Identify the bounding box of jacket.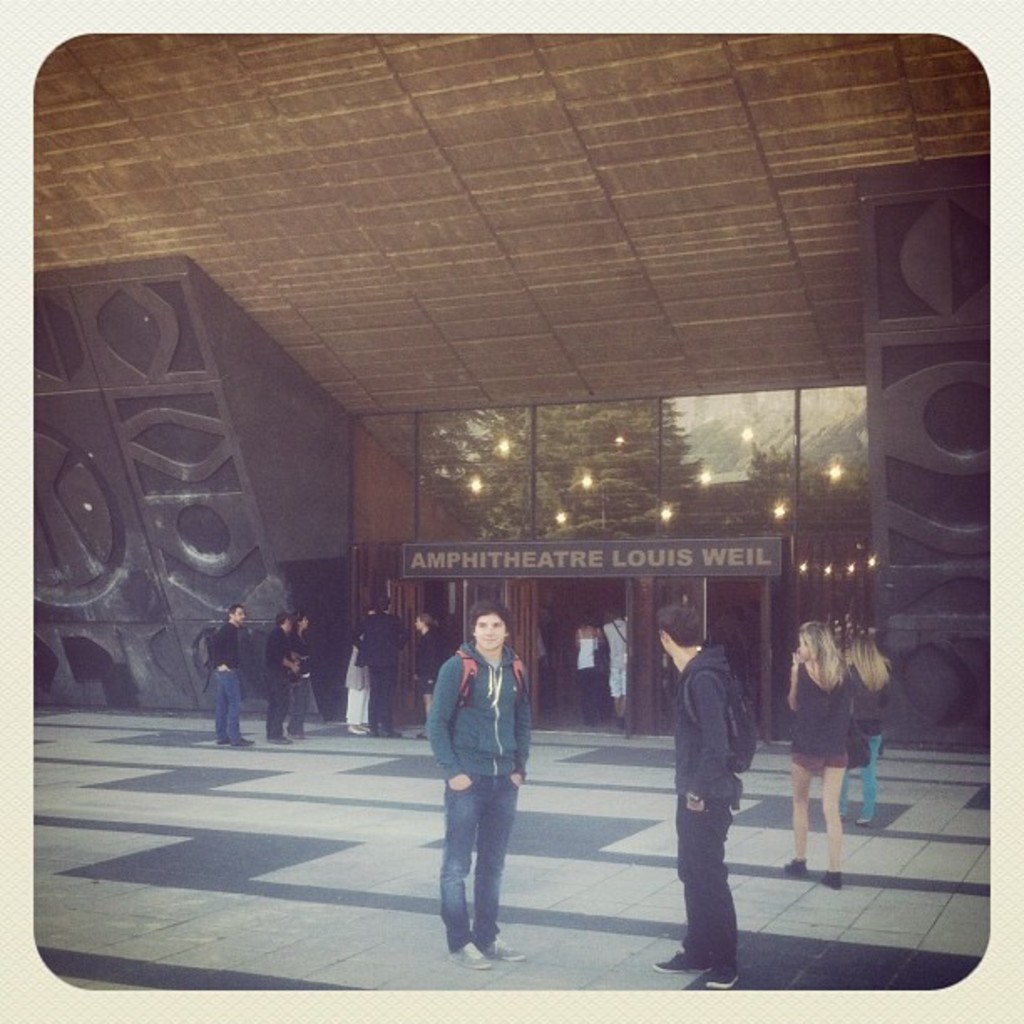
select_region(425, 641, 529, 776).
